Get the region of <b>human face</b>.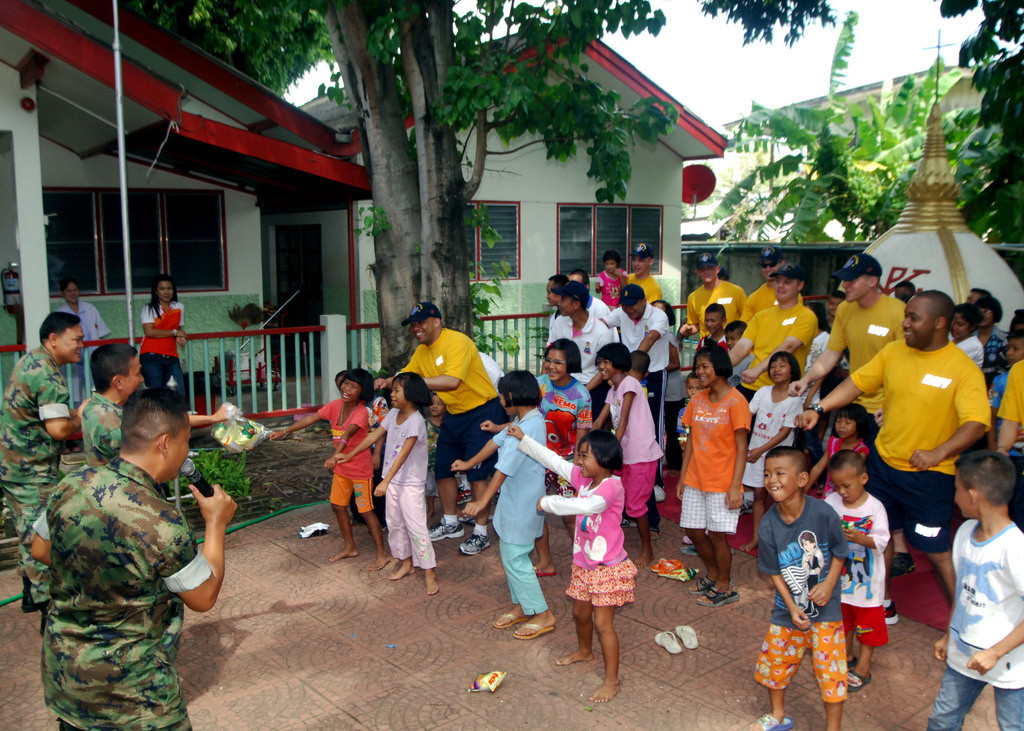
[764,260,778,277].
